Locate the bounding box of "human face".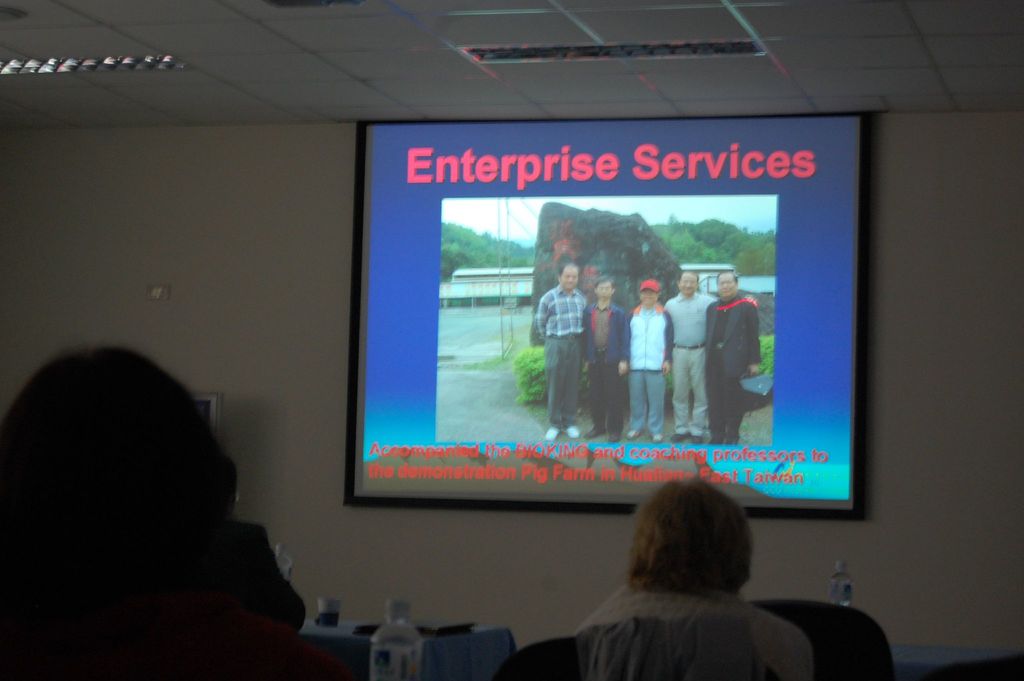
Bounding box: select_region(561, 265, 579, 290).
